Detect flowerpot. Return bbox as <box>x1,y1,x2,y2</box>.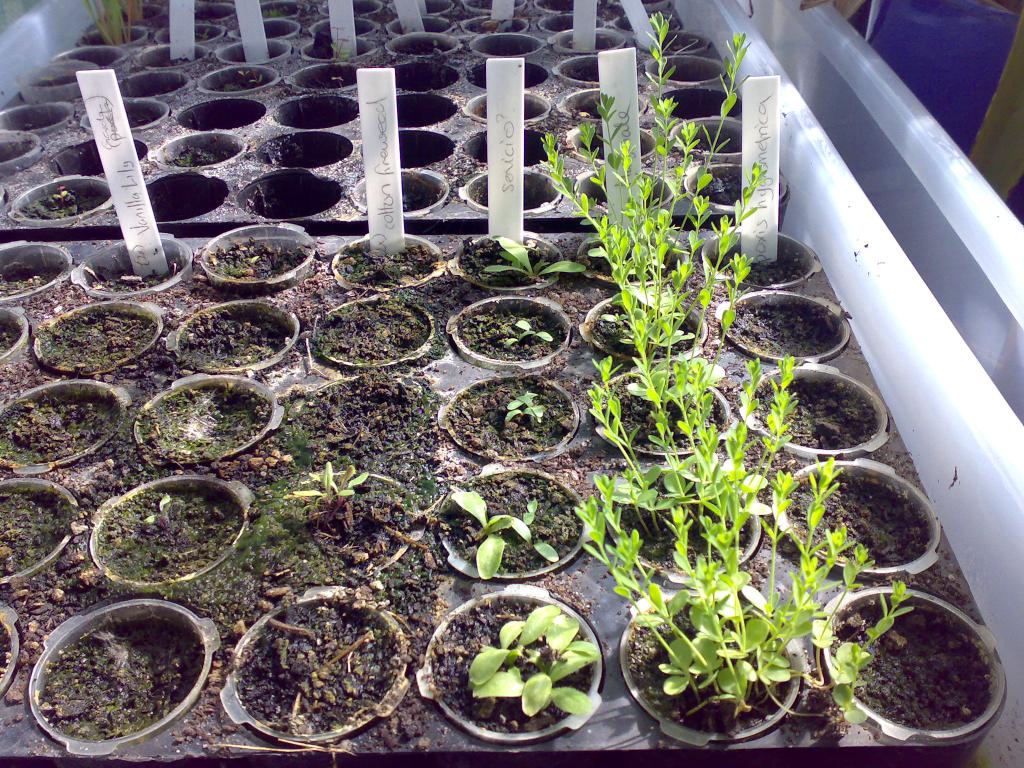
<box>733,361,886,460</box>.
